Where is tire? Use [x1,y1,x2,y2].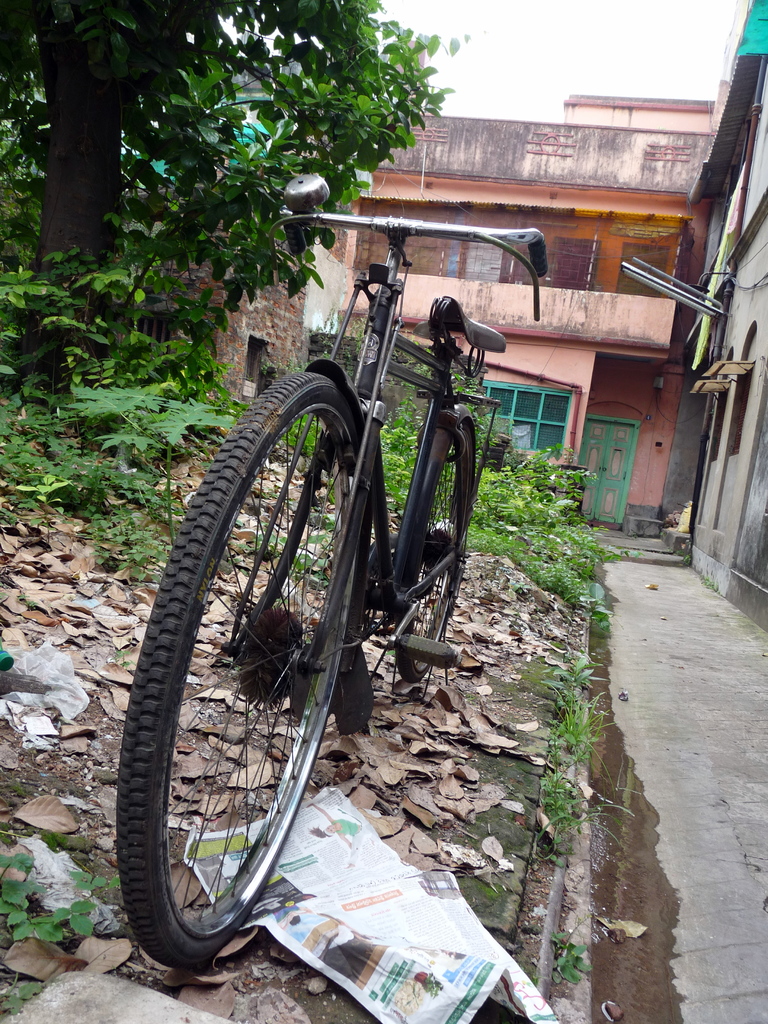
[384,417,472,680].
